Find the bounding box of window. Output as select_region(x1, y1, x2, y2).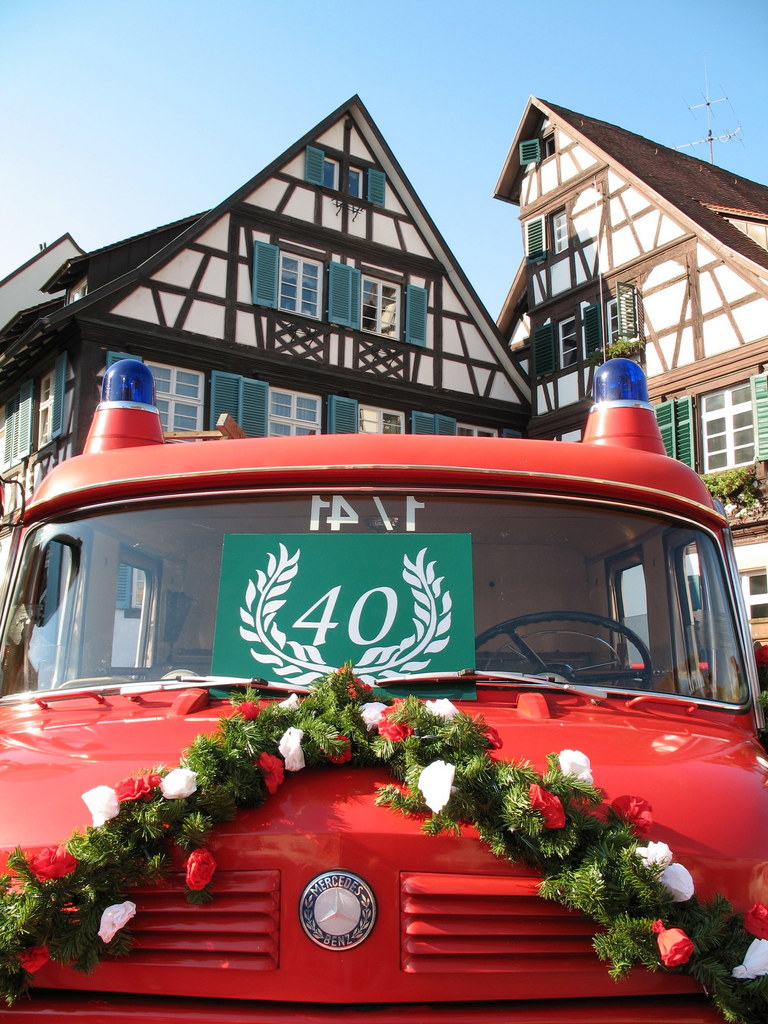
select_region(564, 317, 577, 366).
